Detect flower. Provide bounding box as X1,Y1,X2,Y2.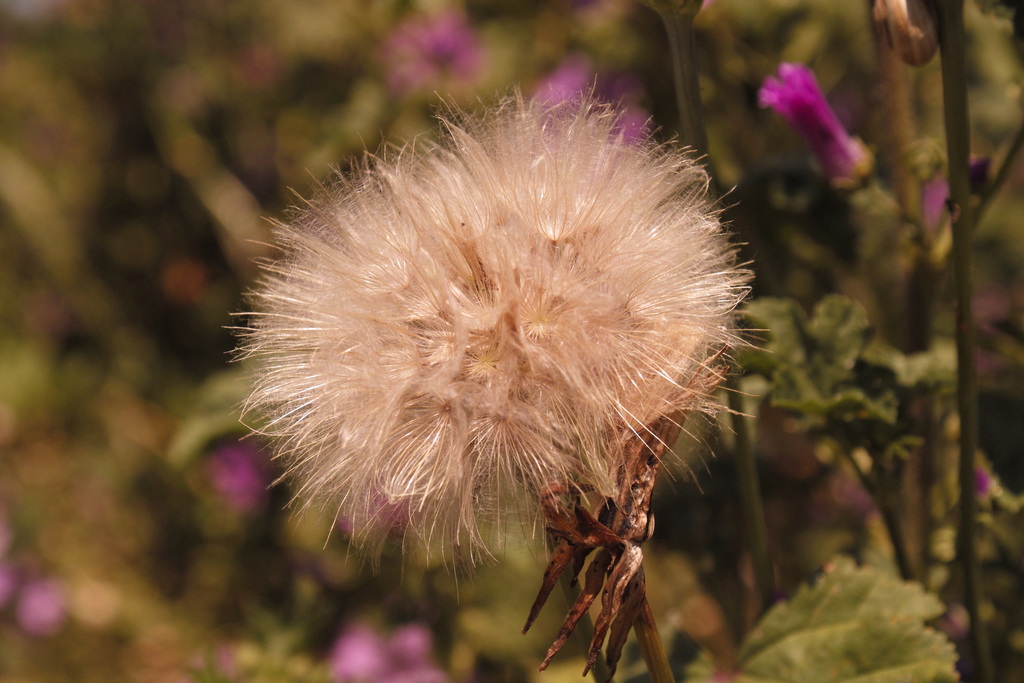
753,60,863,185.
